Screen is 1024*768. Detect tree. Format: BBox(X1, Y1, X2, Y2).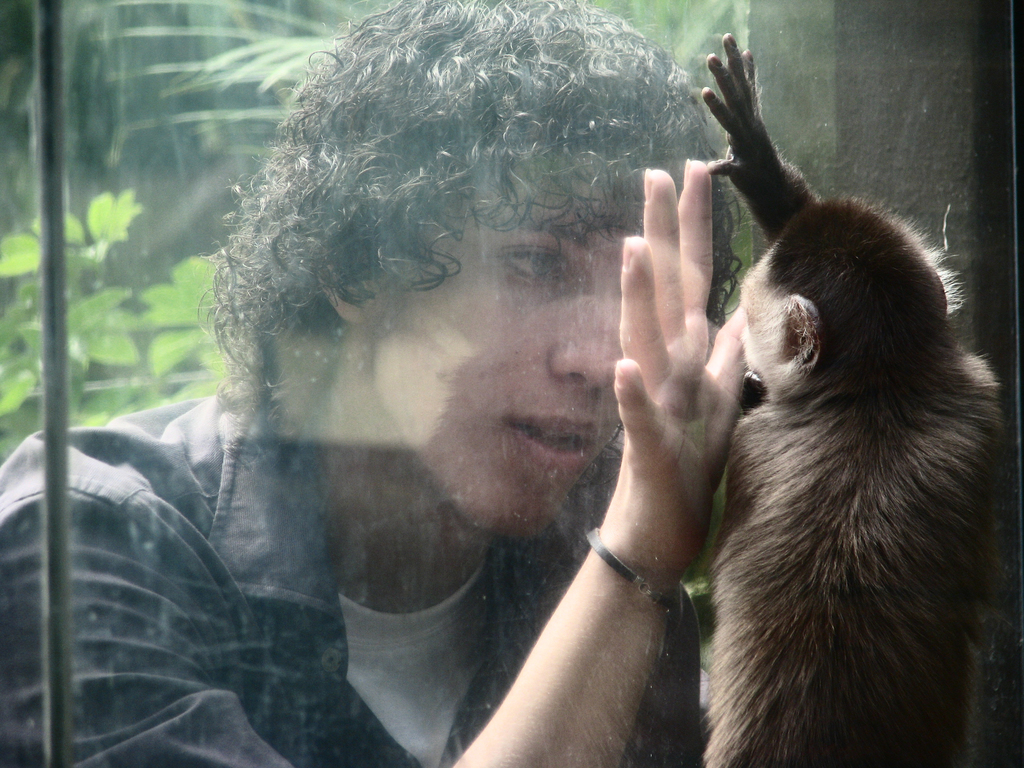
BBox(0, 0, 756, 568).
